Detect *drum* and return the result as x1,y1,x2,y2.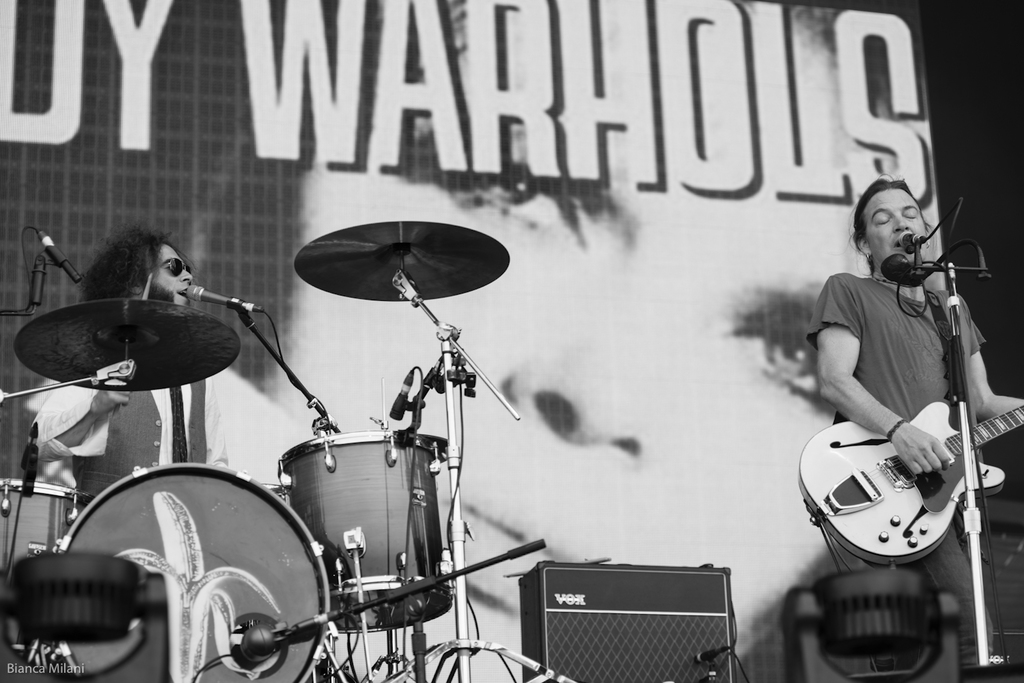
0,478,94,656.
